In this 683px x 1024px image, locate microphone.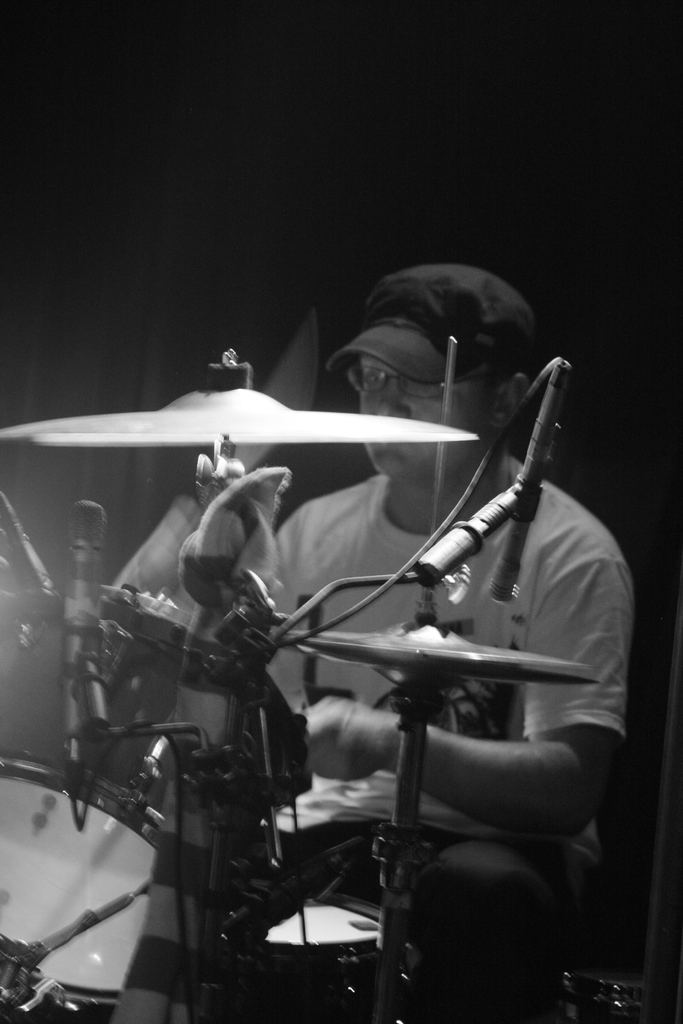
Bounding box: <box>488,424,557,612</box>.
